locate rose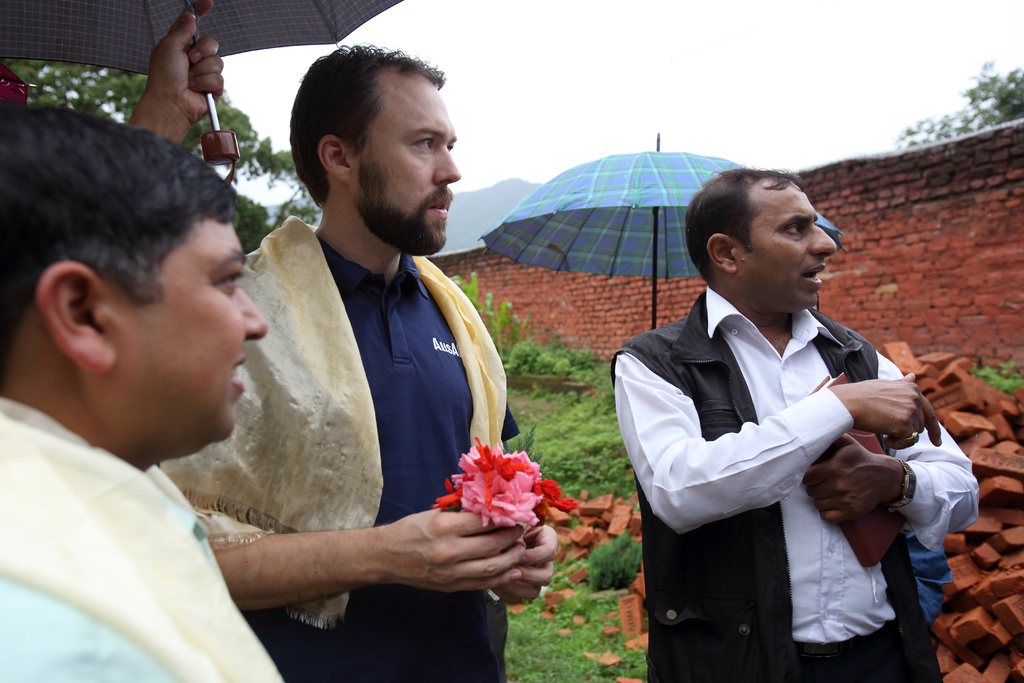
459/473/539/529
